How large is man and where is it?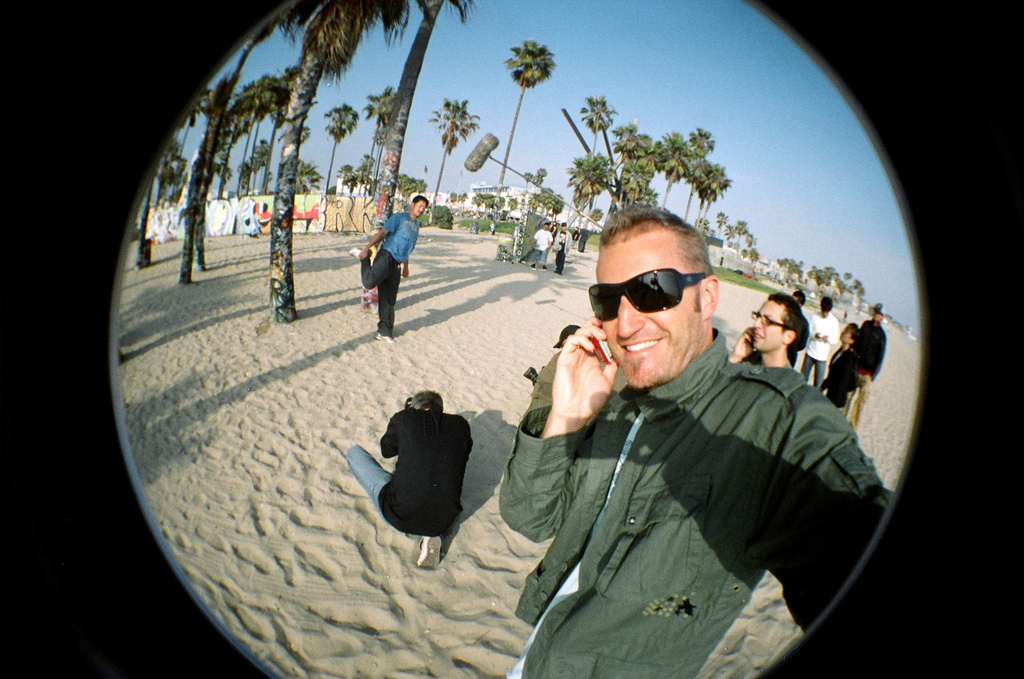
Bounding box: [x1=551, y1=223, x2=577, y2=277].
